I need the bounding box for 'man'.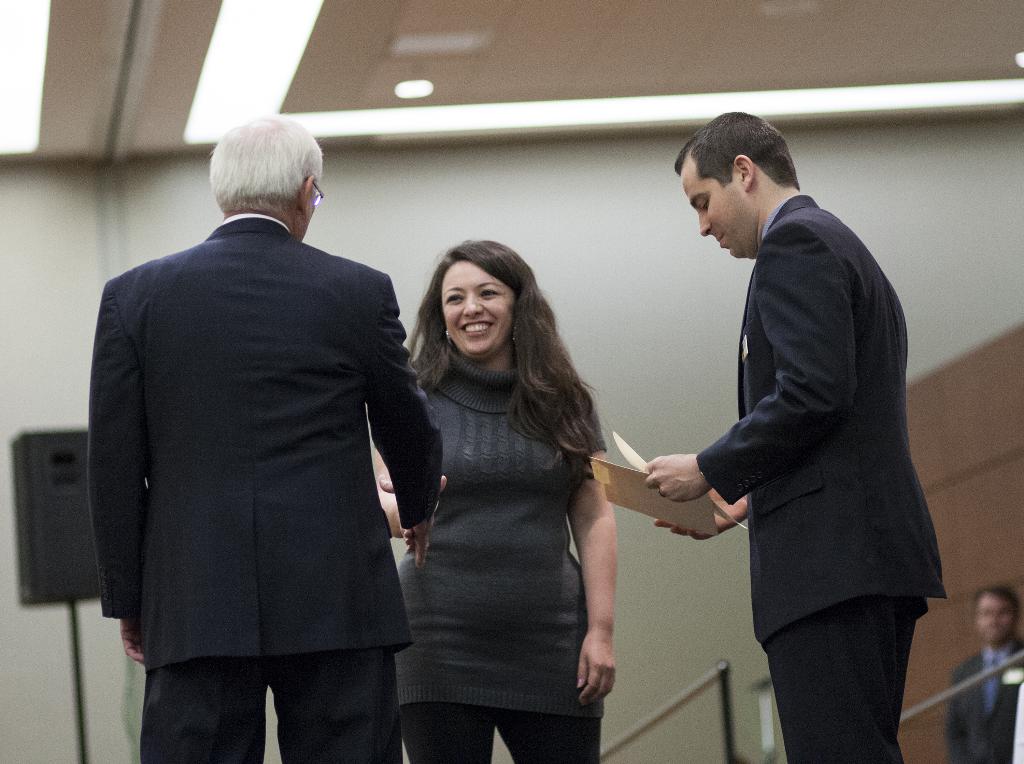
Here it is: [x1=943, y1=581, x2=1023, y2=763].
